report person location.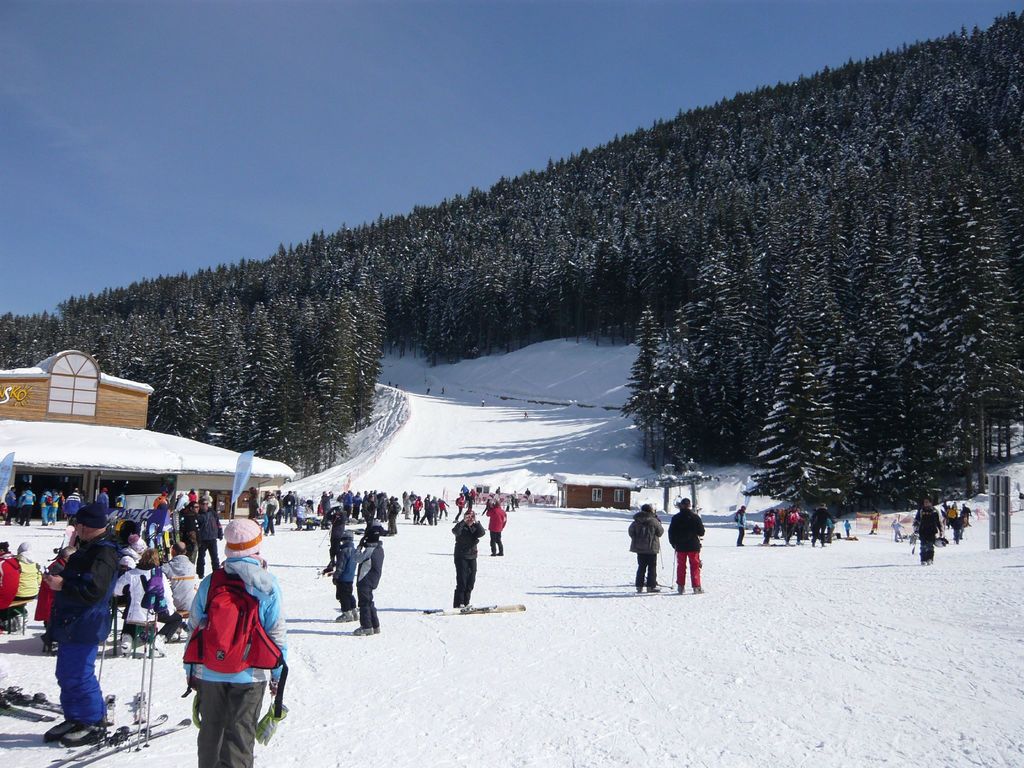
Report: detection(890, 516, 904, 541).
